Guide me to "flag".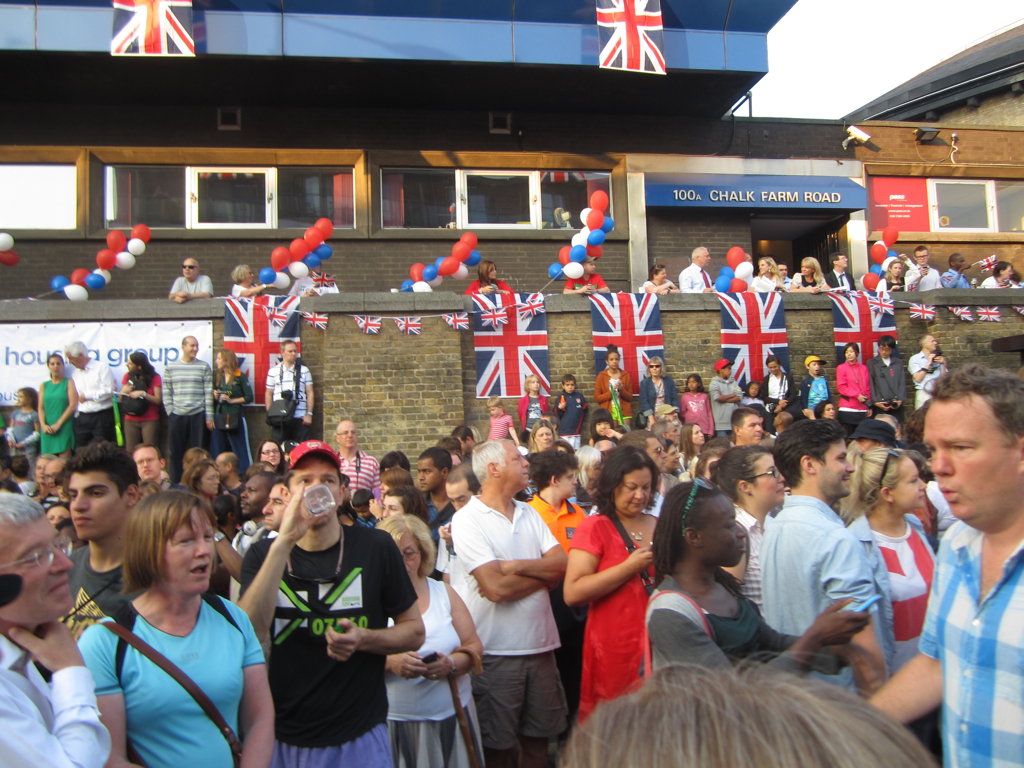
Guidance: left=107, top=0, right=196, bottom=63.
